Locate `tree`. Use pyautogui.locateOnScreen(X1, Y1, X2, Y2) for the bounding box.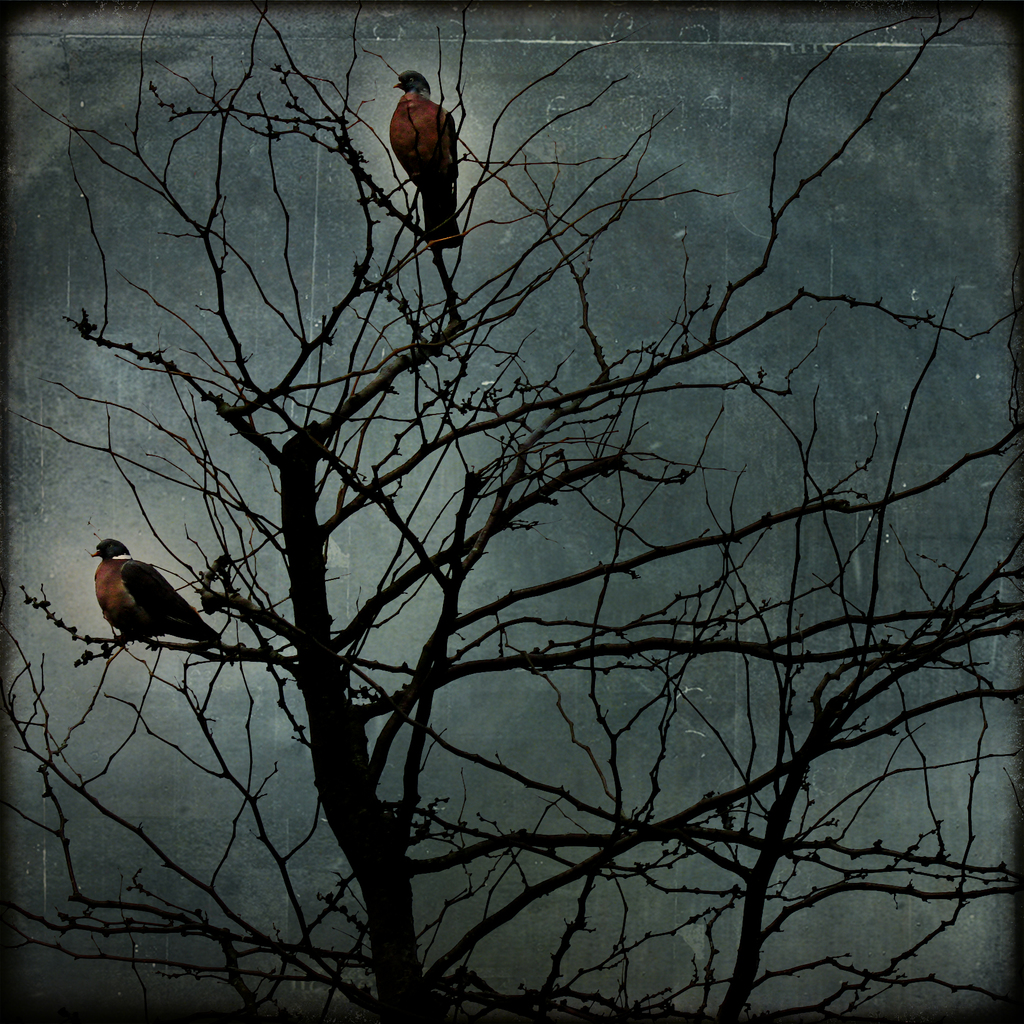
pyautogui.locateOnScreen(0, 0, 1023, 1023).
